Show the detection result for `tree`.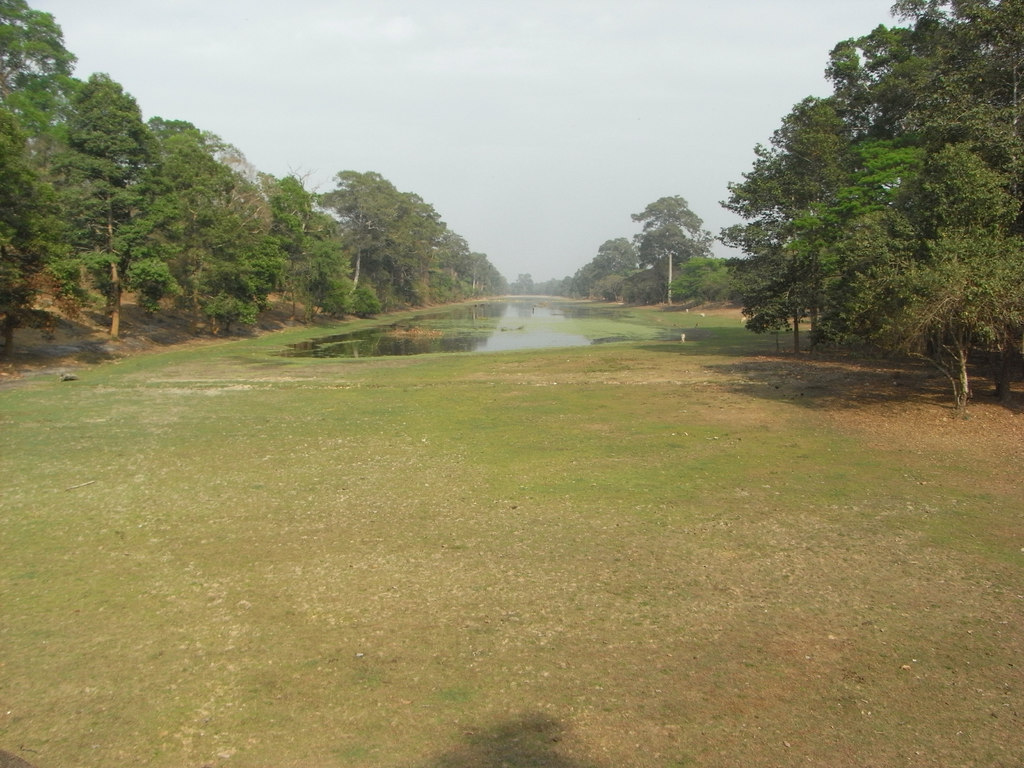
142/130/271/332.
